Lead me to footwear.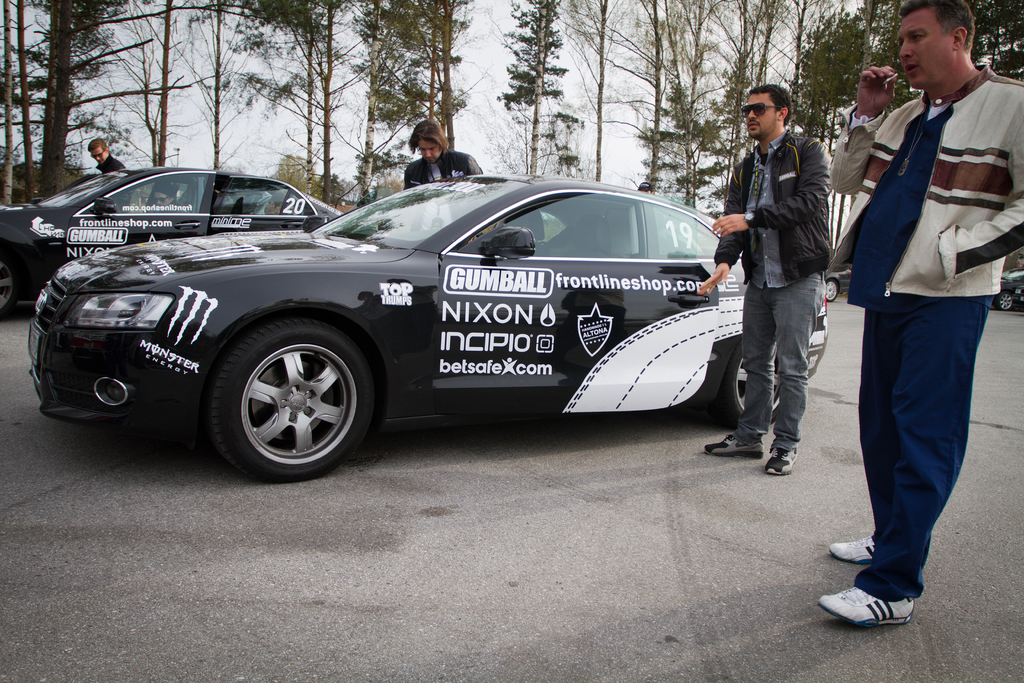
Lead to 829/539/877/566.
